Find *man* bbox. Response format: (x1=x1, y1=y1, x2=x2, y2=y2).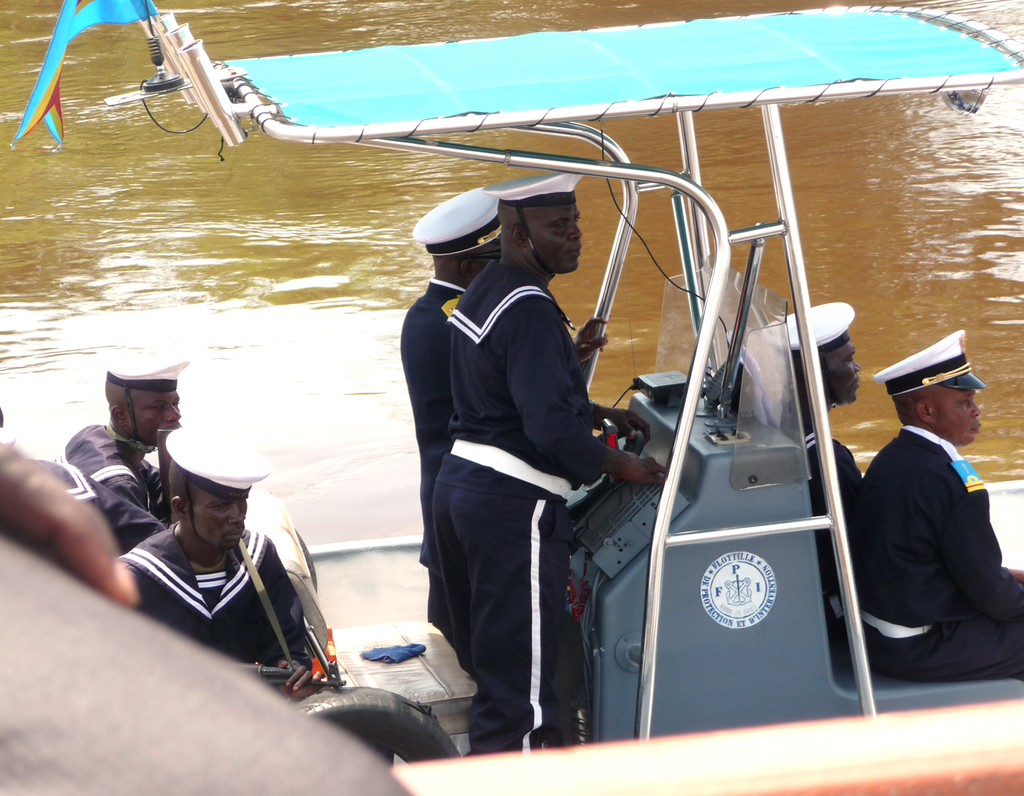
(x1=799, y1=296, x2=888, y2=651).
